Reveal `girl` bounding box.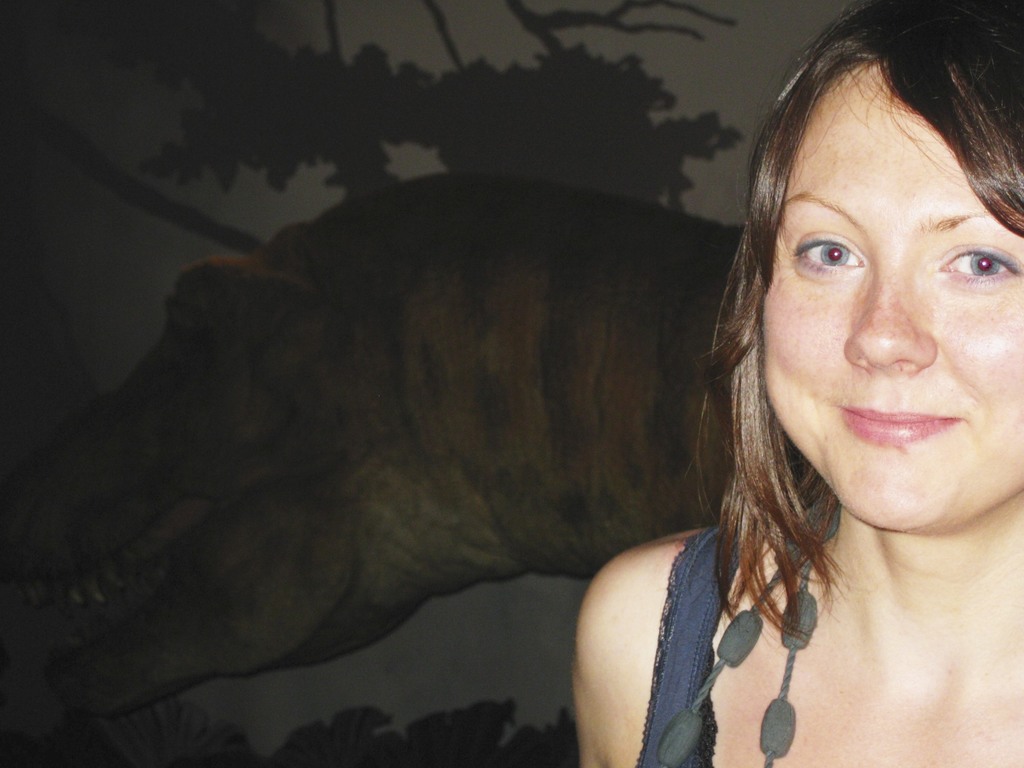
Revealed: (579, 0, 1023, 767).
